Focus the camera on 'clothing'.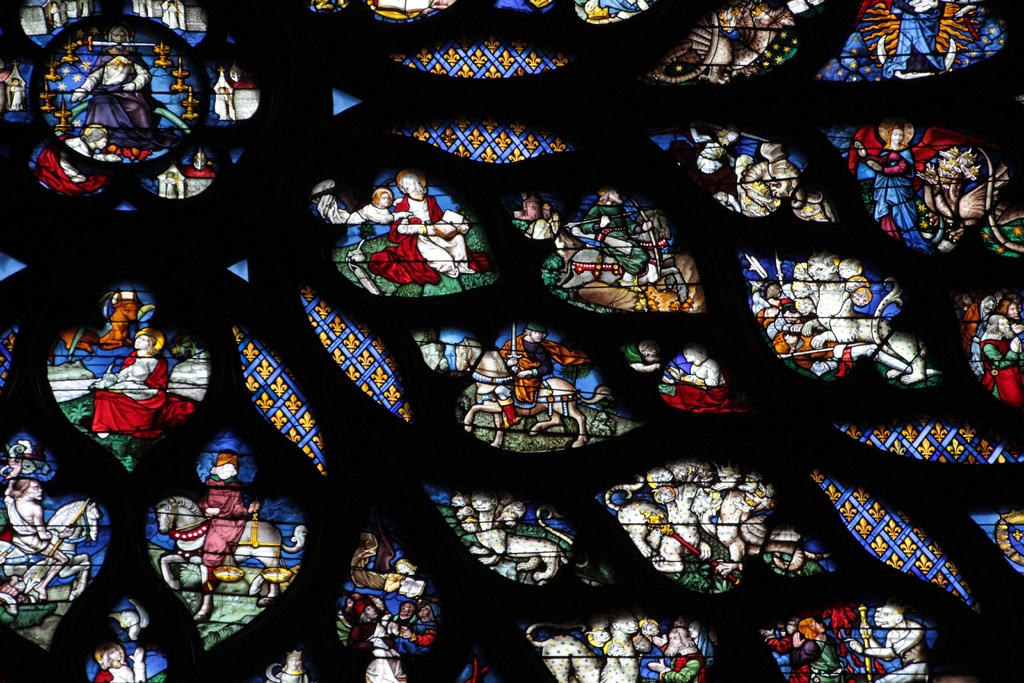
Focus region: 582:203:648:270.
